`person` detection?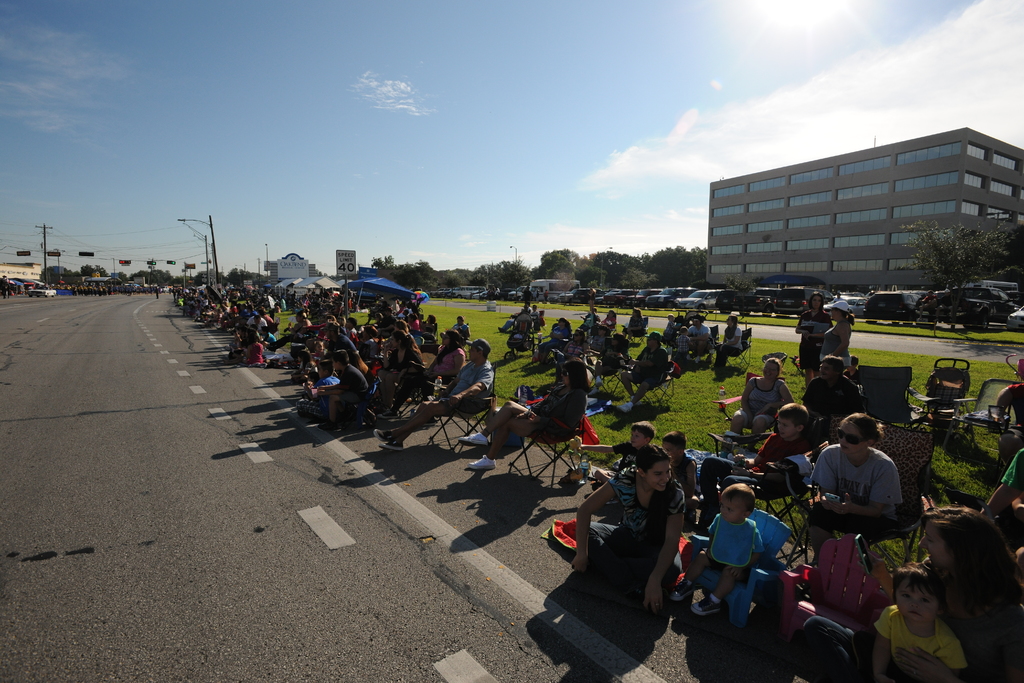
l=658, t=428, r=699, b=490
